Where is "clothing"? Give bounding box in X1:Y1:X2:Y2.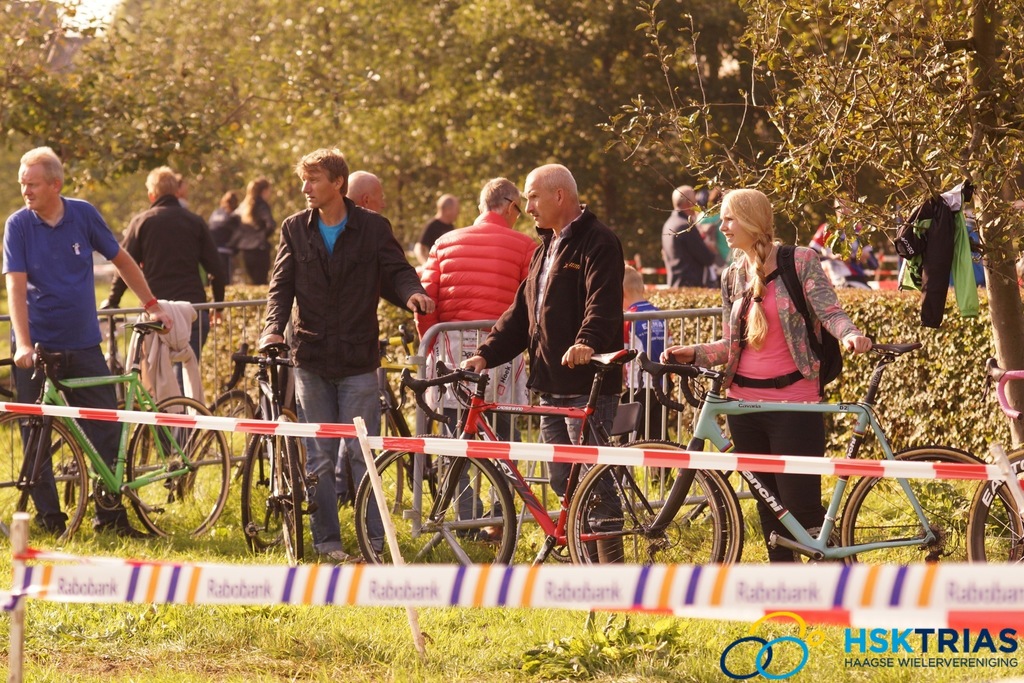
414:213:468:261.
